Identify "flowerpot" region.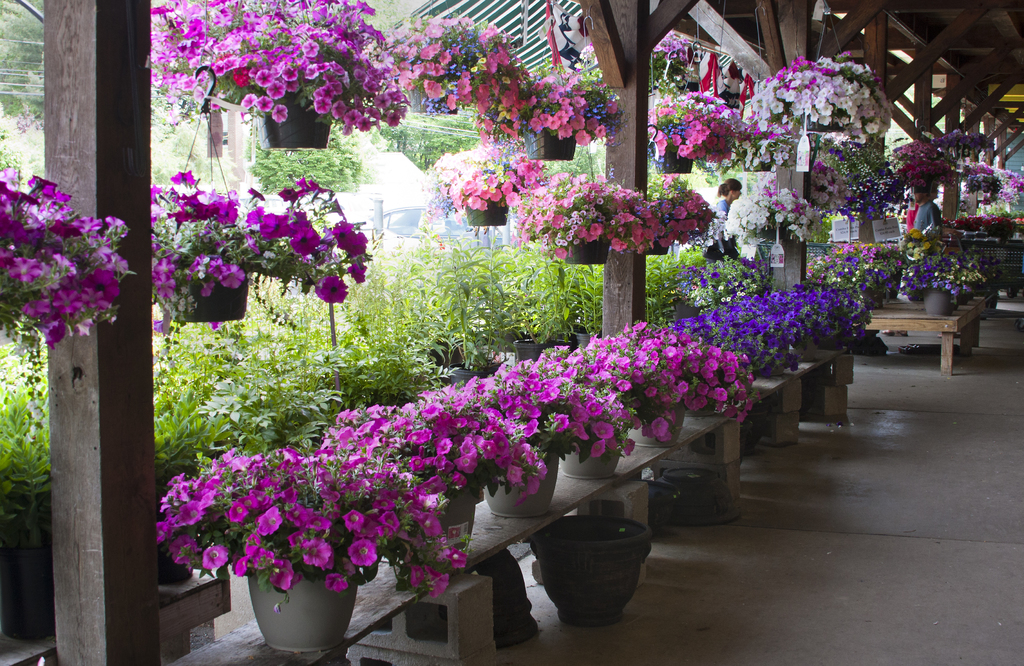
Region: left=464, top=202, right=508, bottom=228.
